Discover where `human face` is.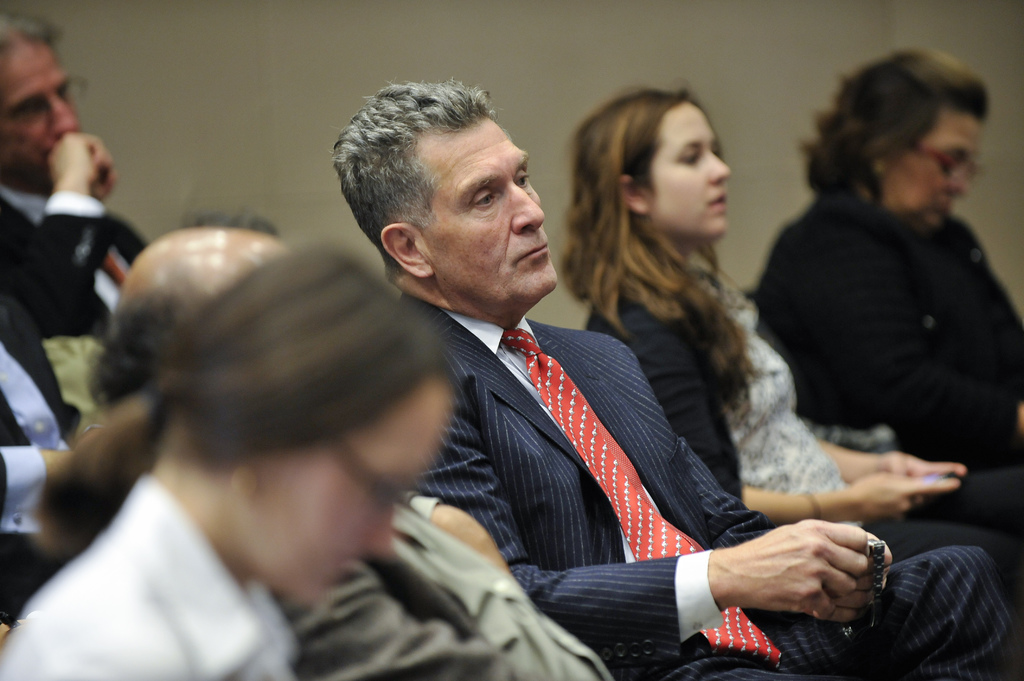
Discovered at 0,37,80,182.
